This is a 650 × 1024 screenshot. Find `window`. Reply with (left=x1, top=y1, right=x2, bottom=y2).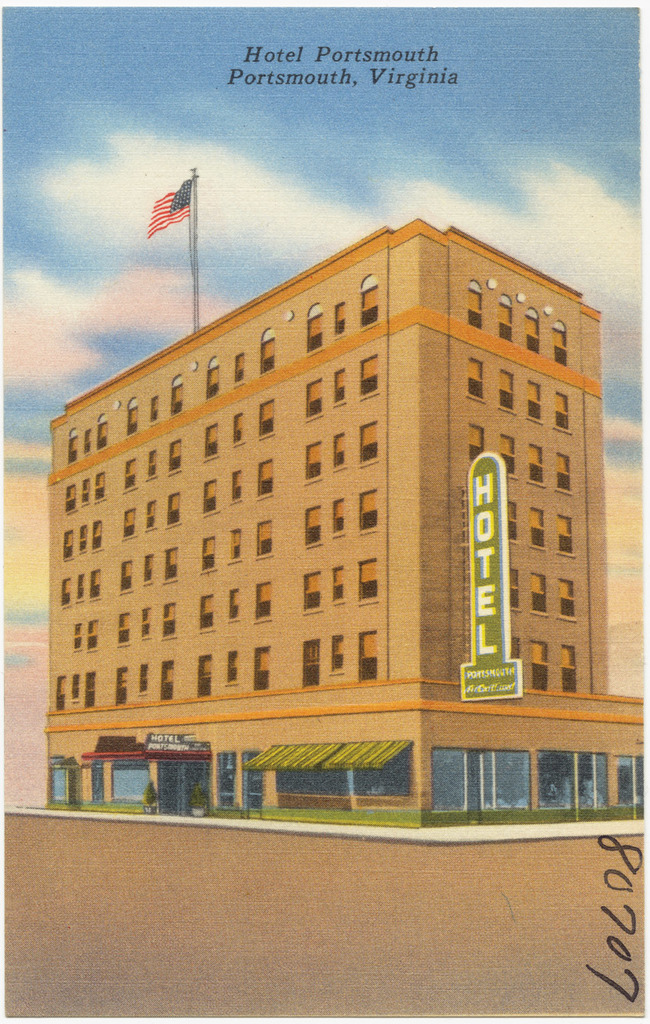
(left=530, top=643, right=548, bottom=690).
